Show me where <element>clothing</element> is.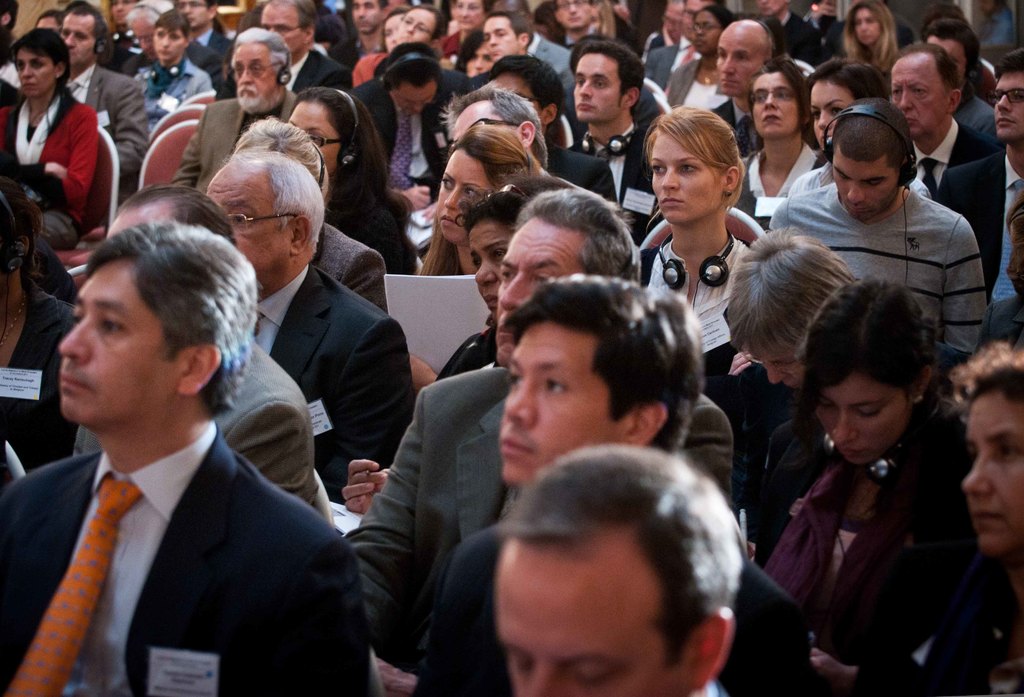
<element>clothing</element> is at (left=189, top=22, right=235, bottom=63).
